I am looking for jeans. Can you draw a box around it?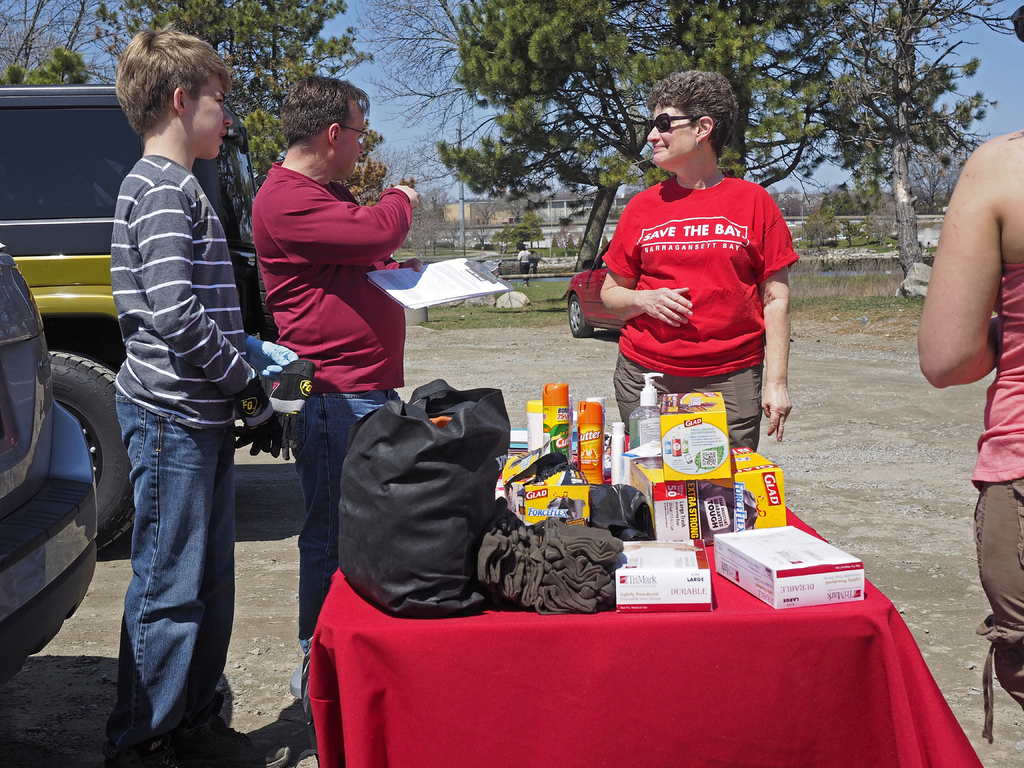
Sure, the bounding box is (110,395,235,767).
